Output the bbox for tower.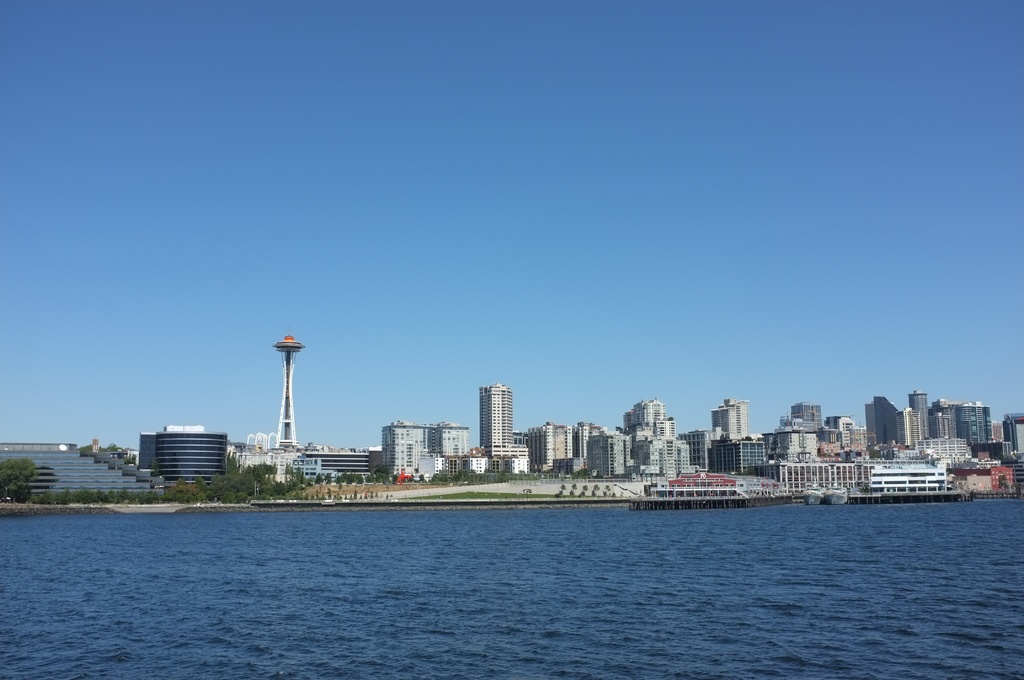
(left=526, top=426, right=581, bottom=476).
